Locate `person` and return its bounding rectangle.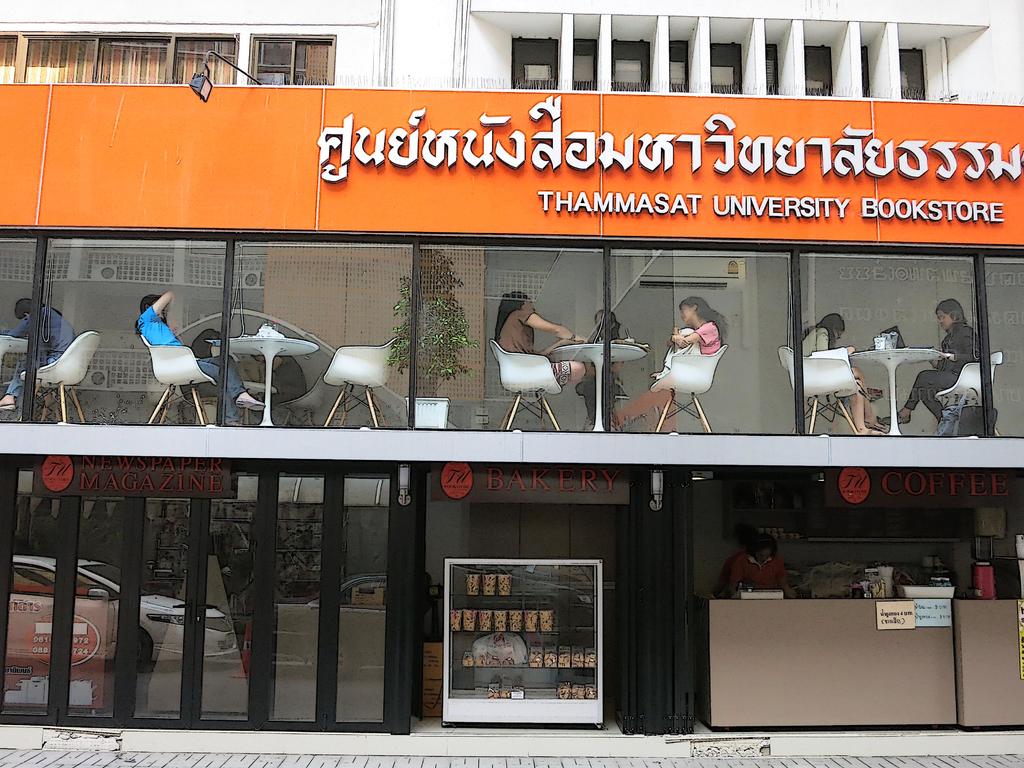
box=[614, 300, 729, 436].
